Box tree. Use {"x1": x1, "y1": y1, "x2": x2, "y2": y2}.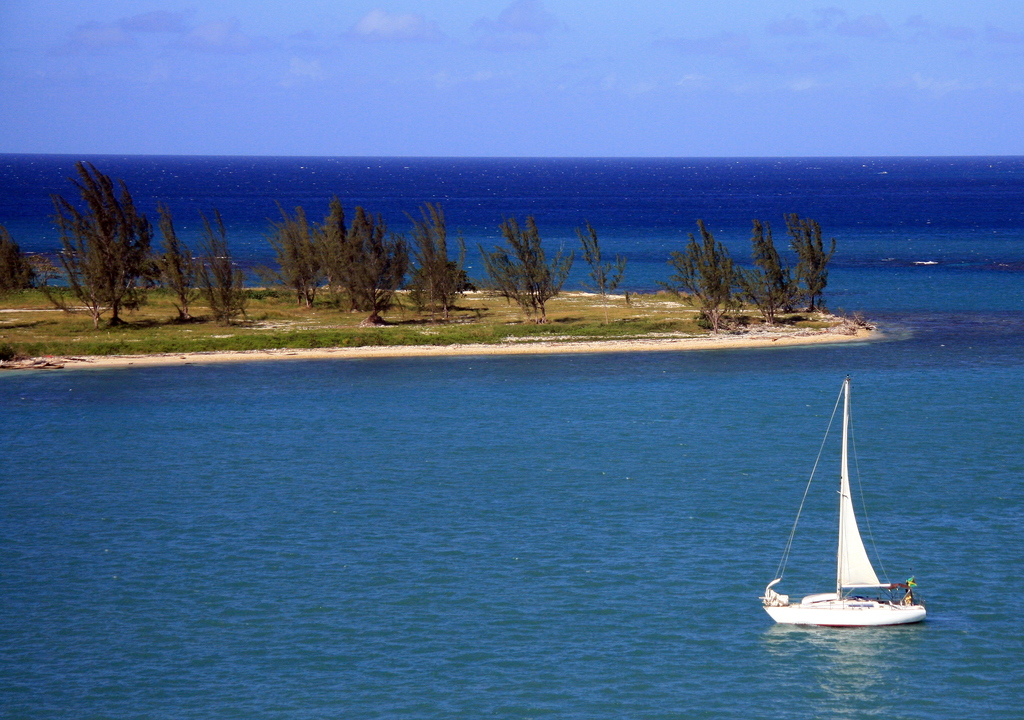
{"x1": 39, "y1": 155, "x2": 164, "y2": 324}.
